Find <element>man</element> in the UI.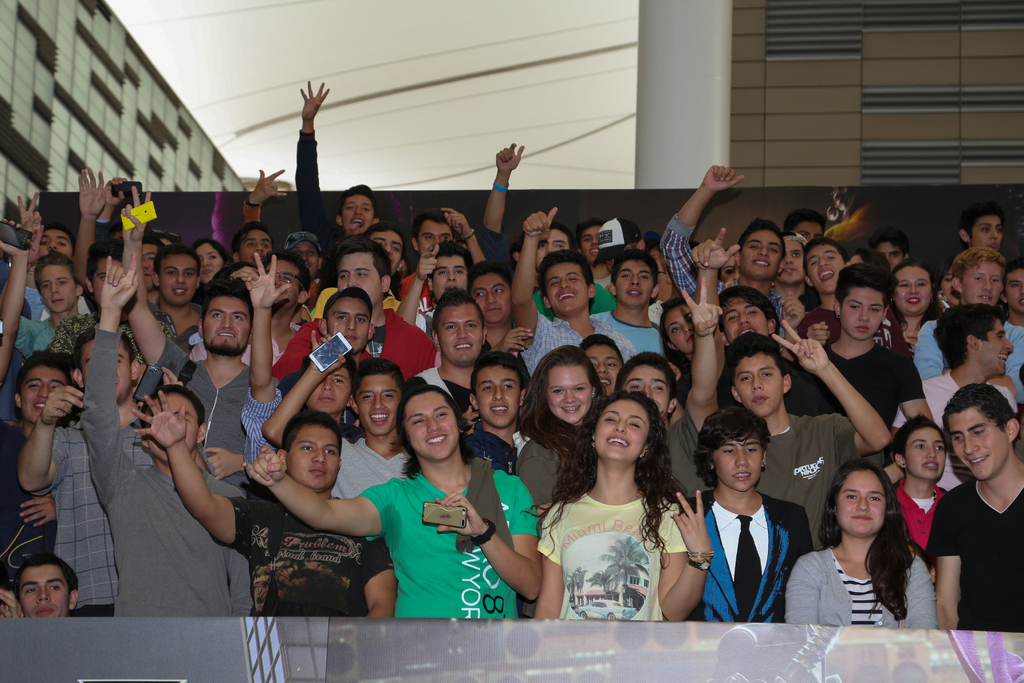
UI element at 262:322:414:502.
